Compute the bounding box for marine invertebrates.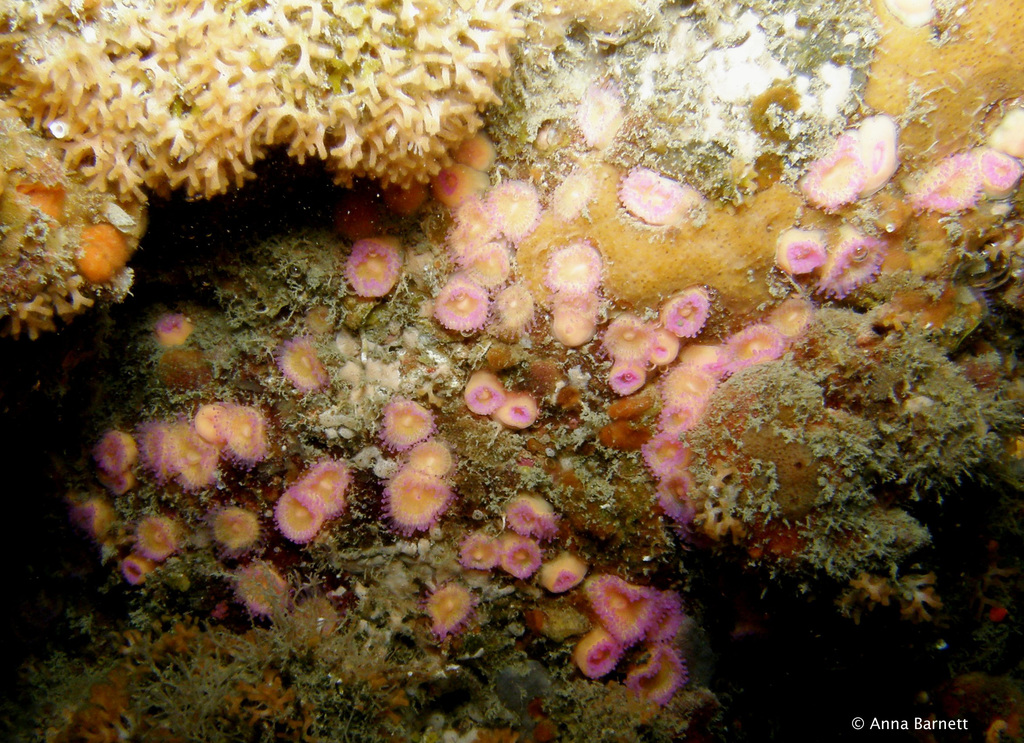
{"left": 345, "top": 224, "right": 420, "bottom": 308}.
